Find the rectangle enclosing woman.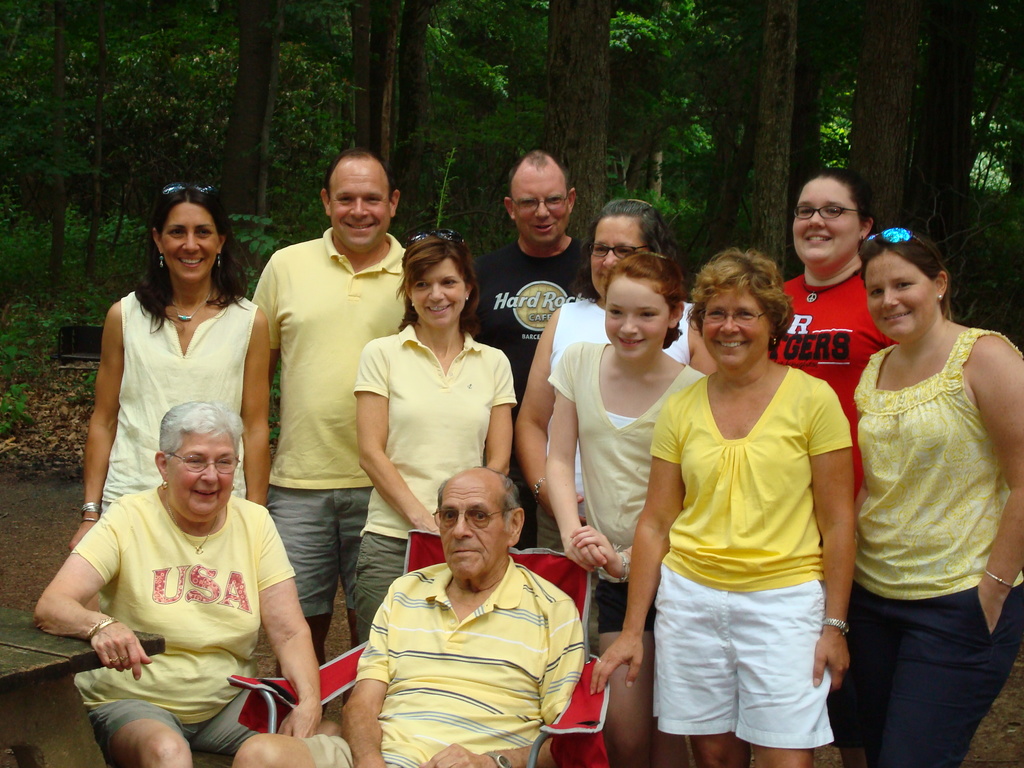
box=[824, 200, 1015, 760].
